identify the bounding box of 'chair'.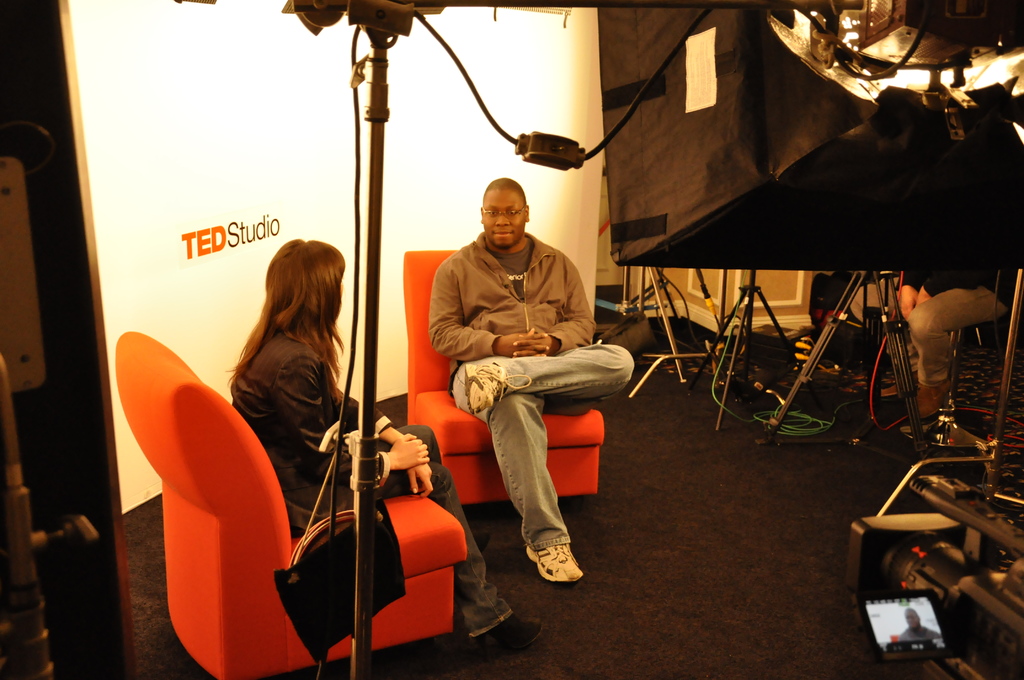
115, 332, 465, 679.
